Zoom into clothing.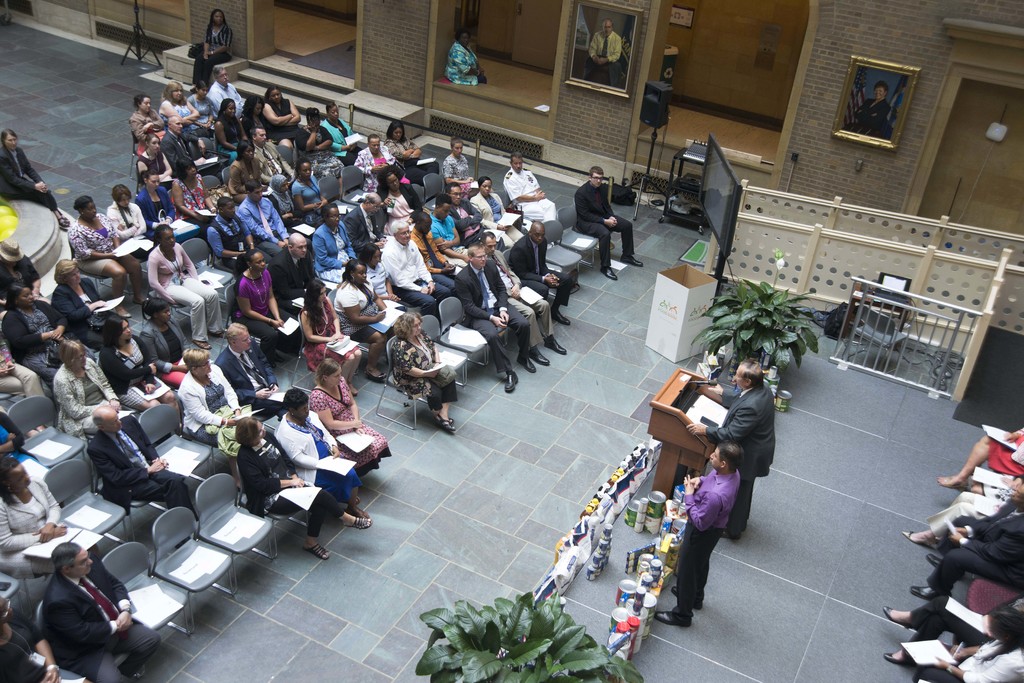
Zoom target: rect(125, 186, 171, 229).
